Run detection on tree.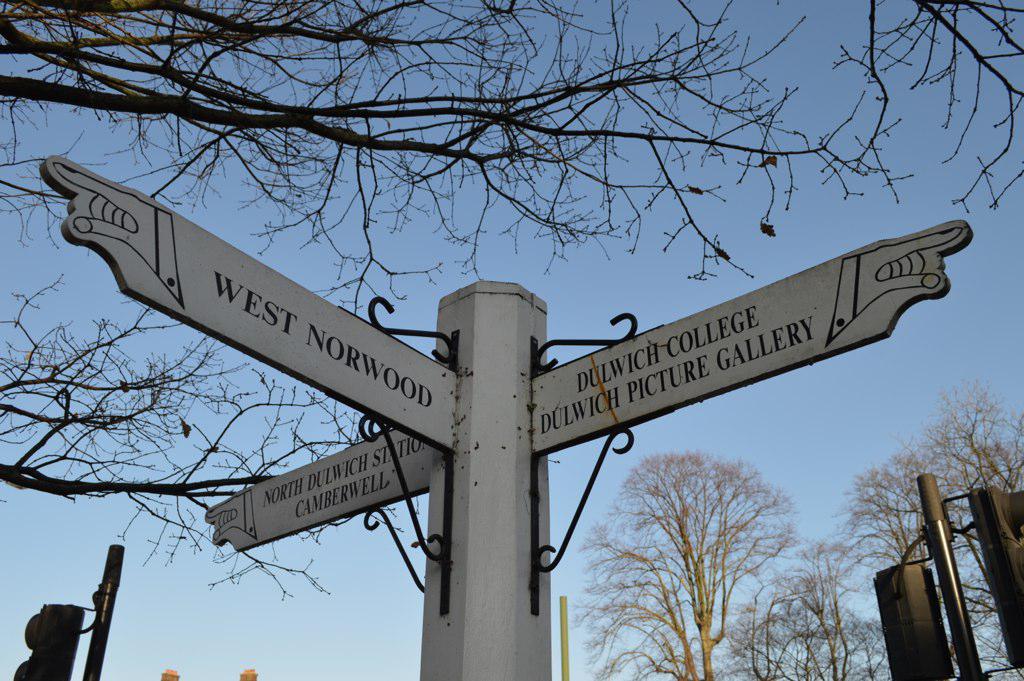
Result: (left=765, top=384, right=1023, bottom=680).
